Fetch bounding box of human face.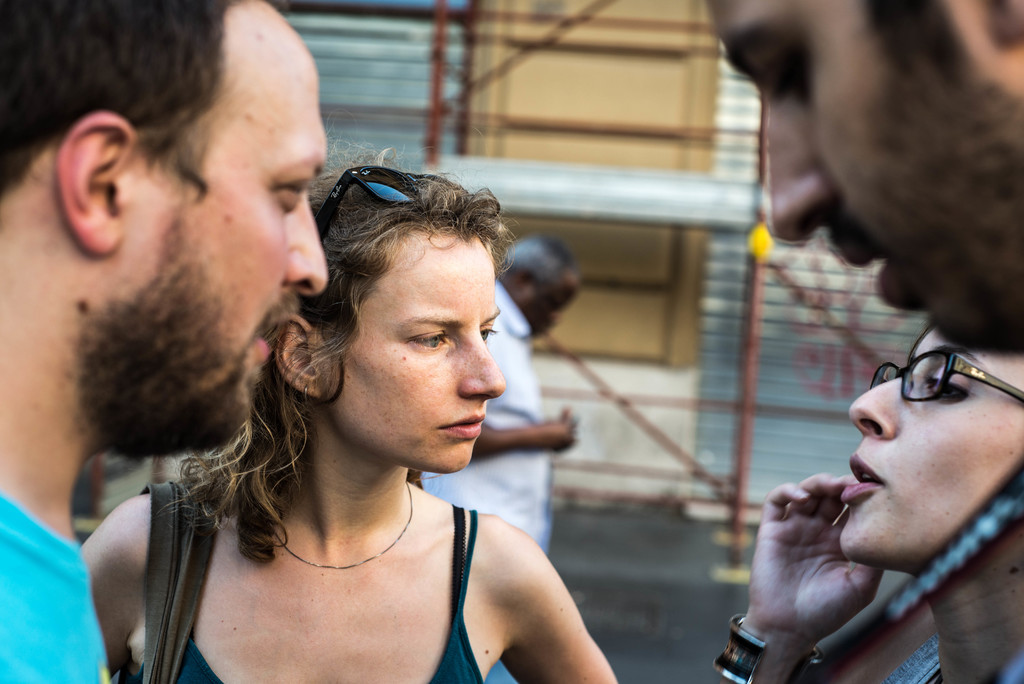
Bbox: bbox=(708, 0, 1023, 351).
